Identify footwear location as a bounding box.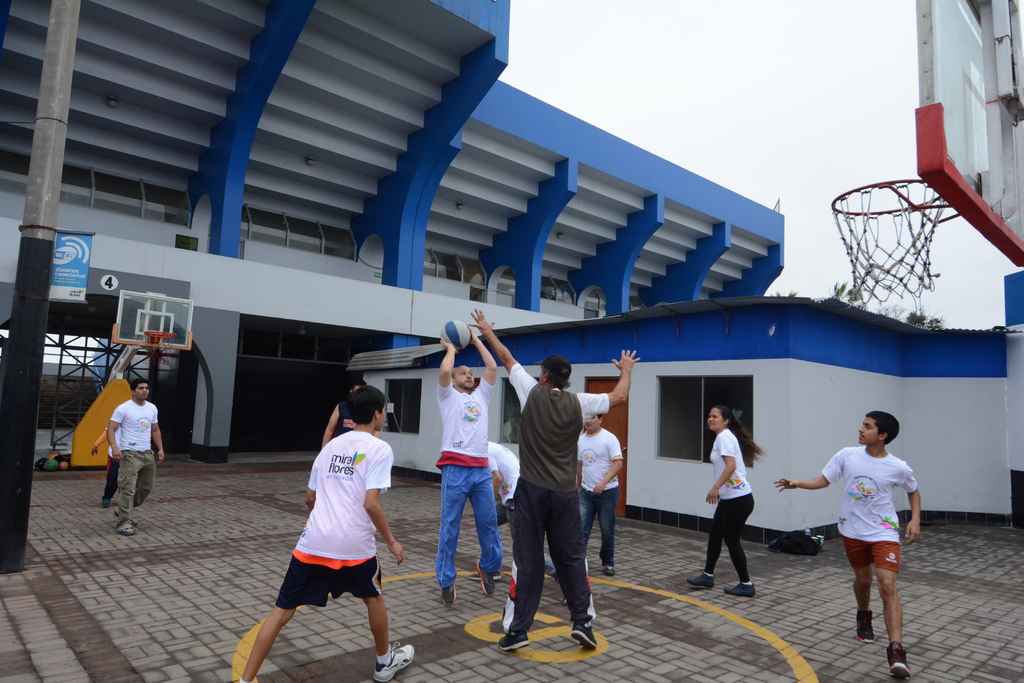
x1=113 y1=522 x2=136 y2=535.
